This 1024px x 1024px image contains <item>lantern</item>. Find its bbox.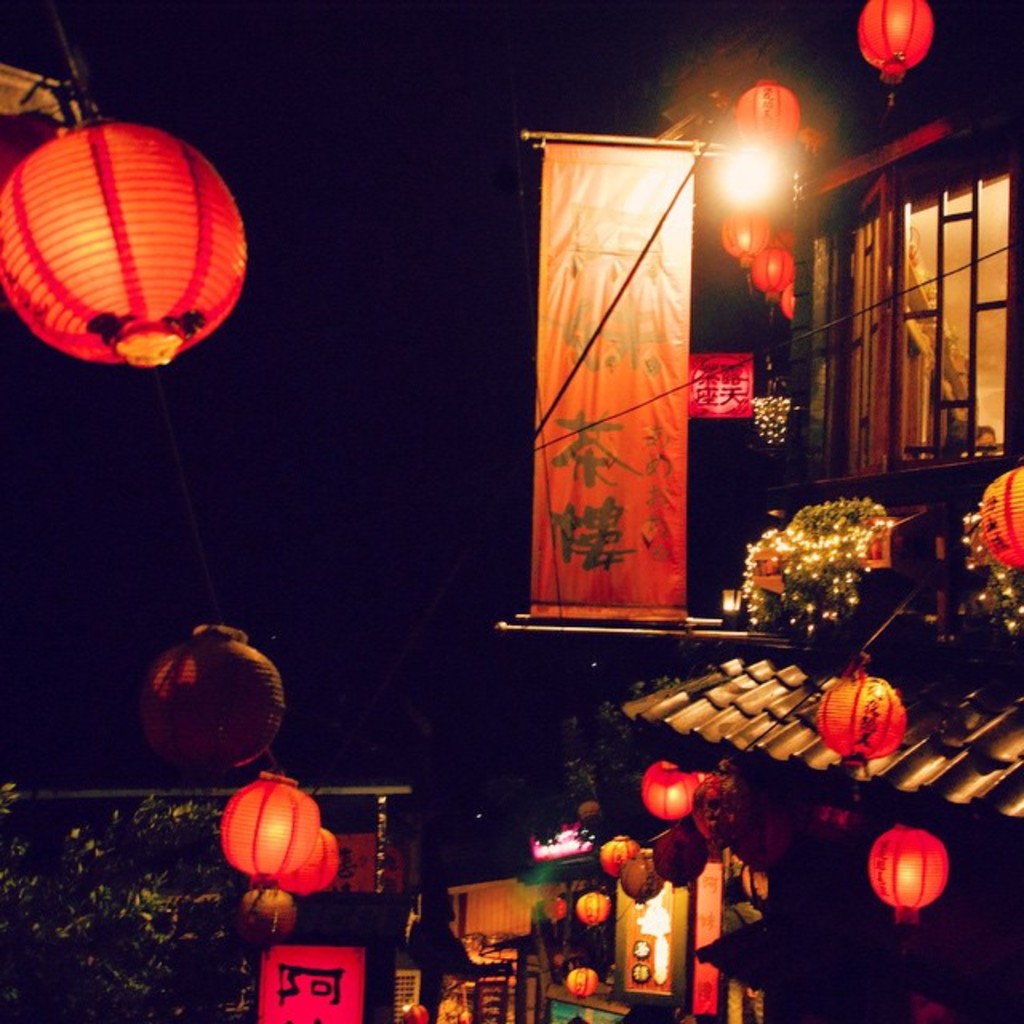
x1=622, y1=856, x2=661, y2=904.
